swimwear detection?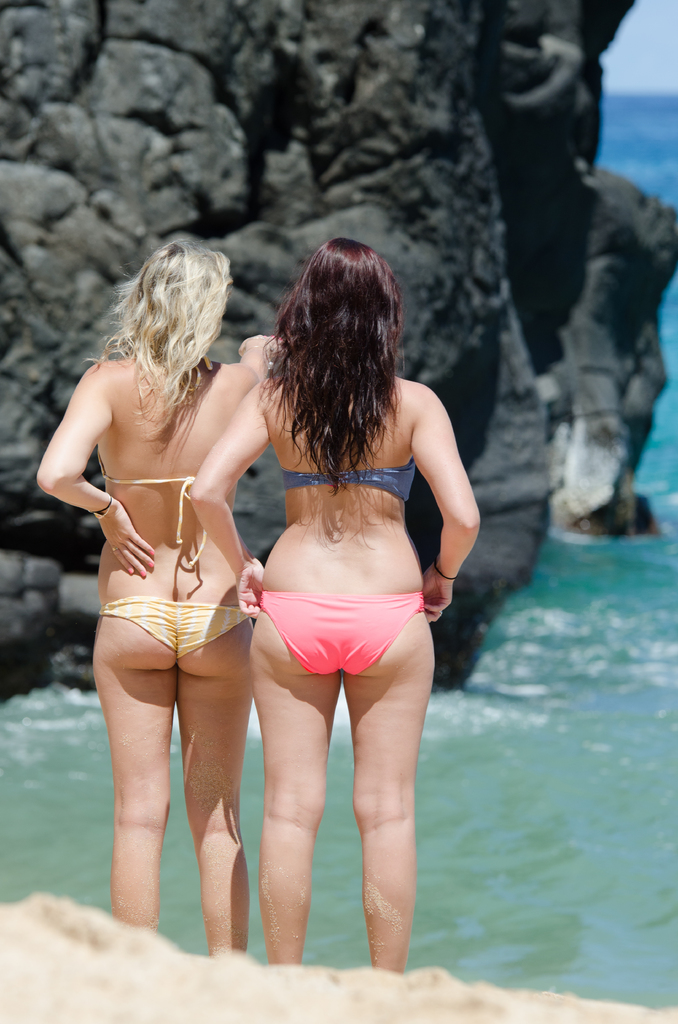
box=[94, 596, 255, 657]
